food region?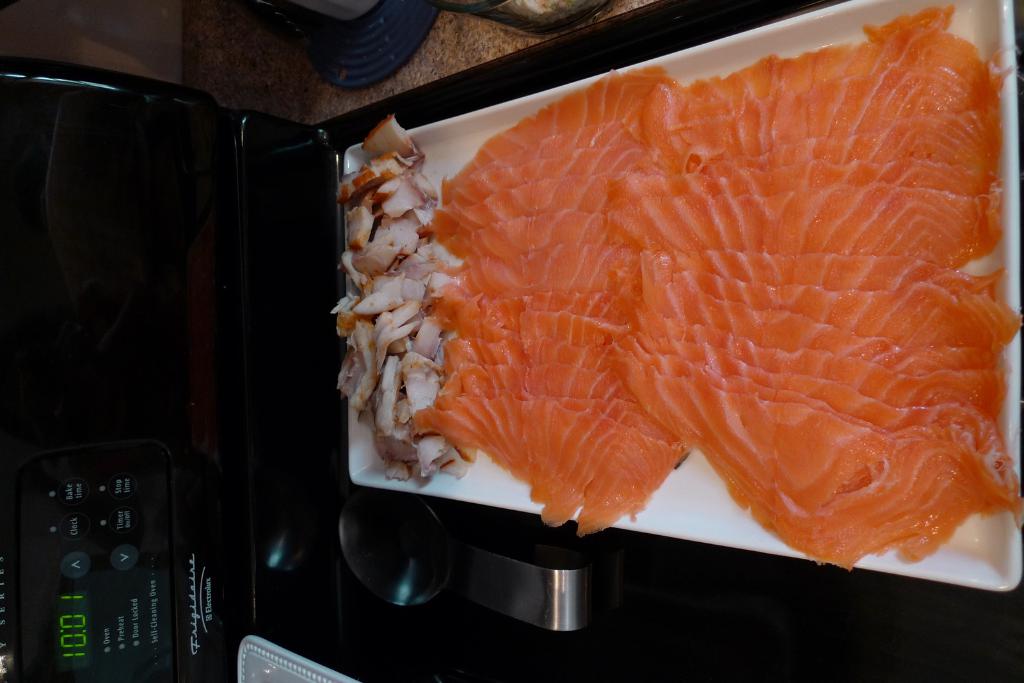
<bbox>404, 56, 696, 541</bbox>
